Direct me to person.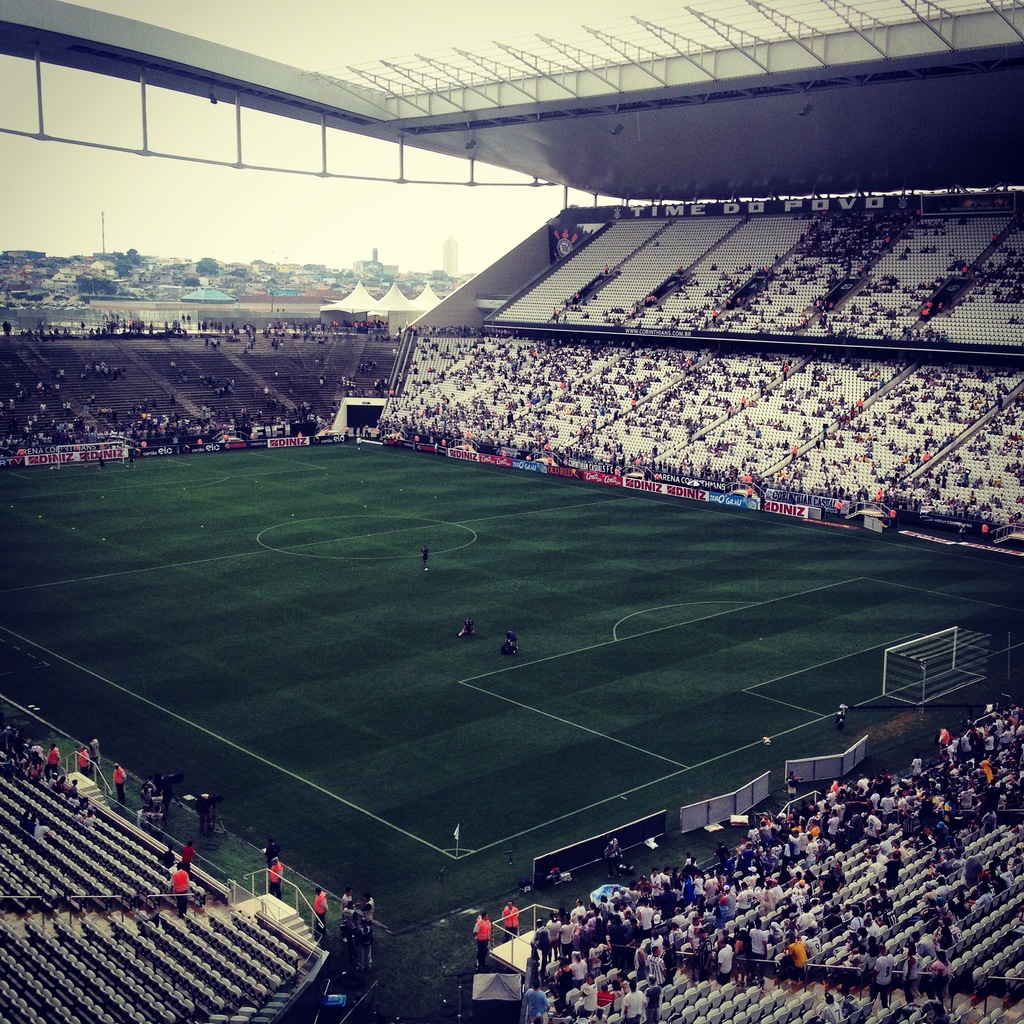
Direction: Rect(162, 848, 174, 870).
